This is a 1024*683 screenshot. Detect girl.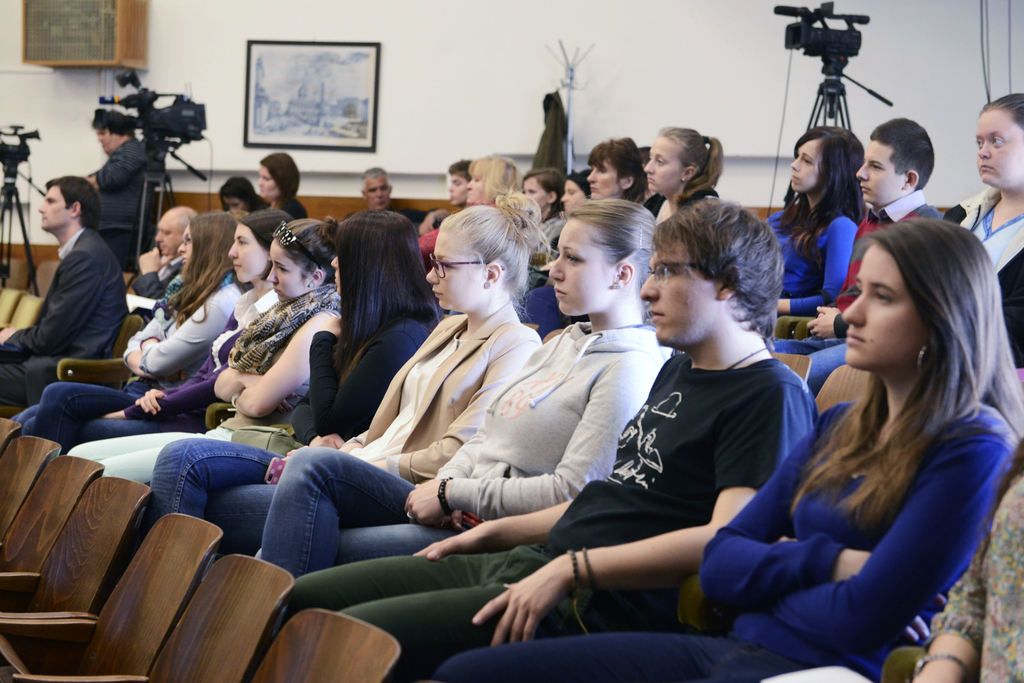
[x1=765, y1=126, x2=864, y2=314].
